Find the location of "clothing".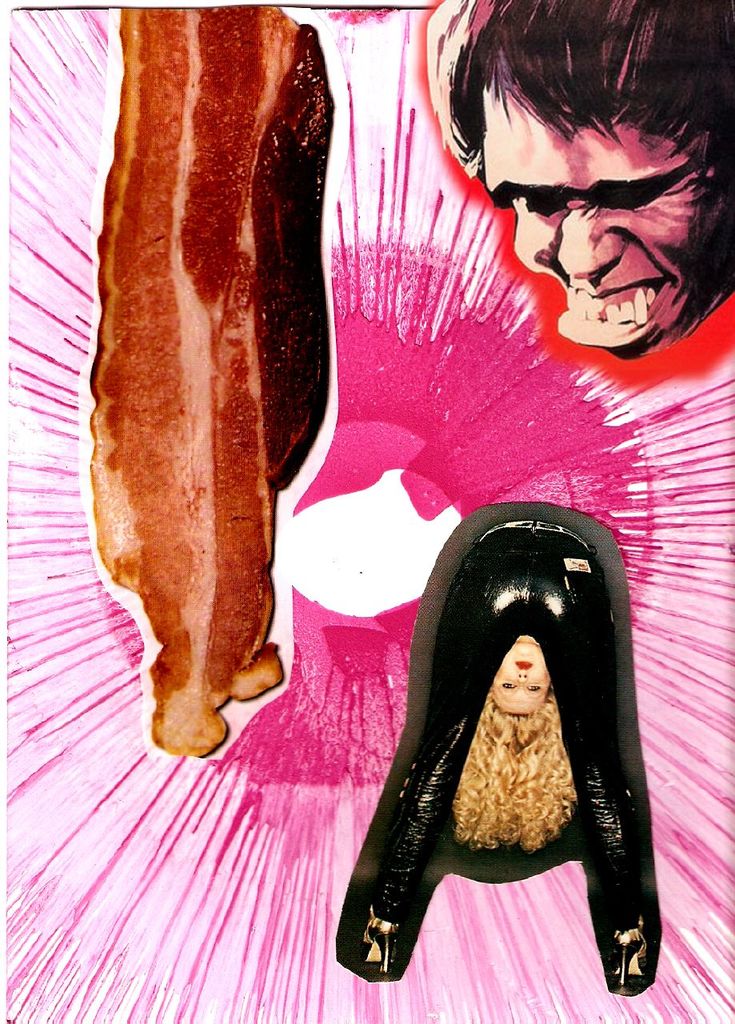
Location: detection(373, 517, 647, 930).
